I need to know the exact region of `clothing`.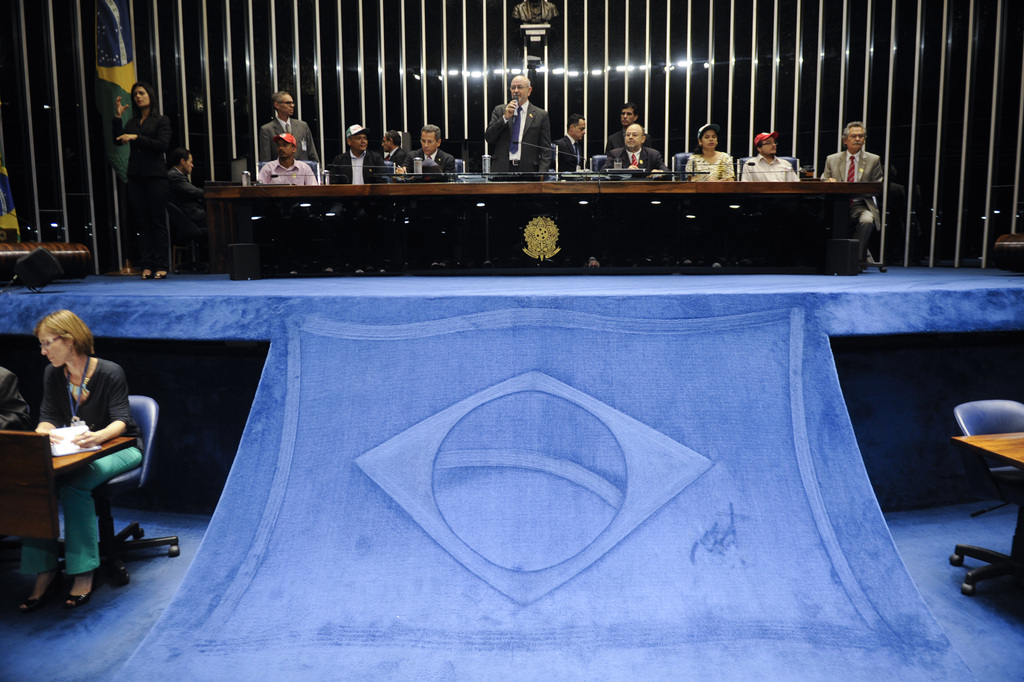
Region: pyautogui.locateOnScreen(606, 127, 624, 150).
